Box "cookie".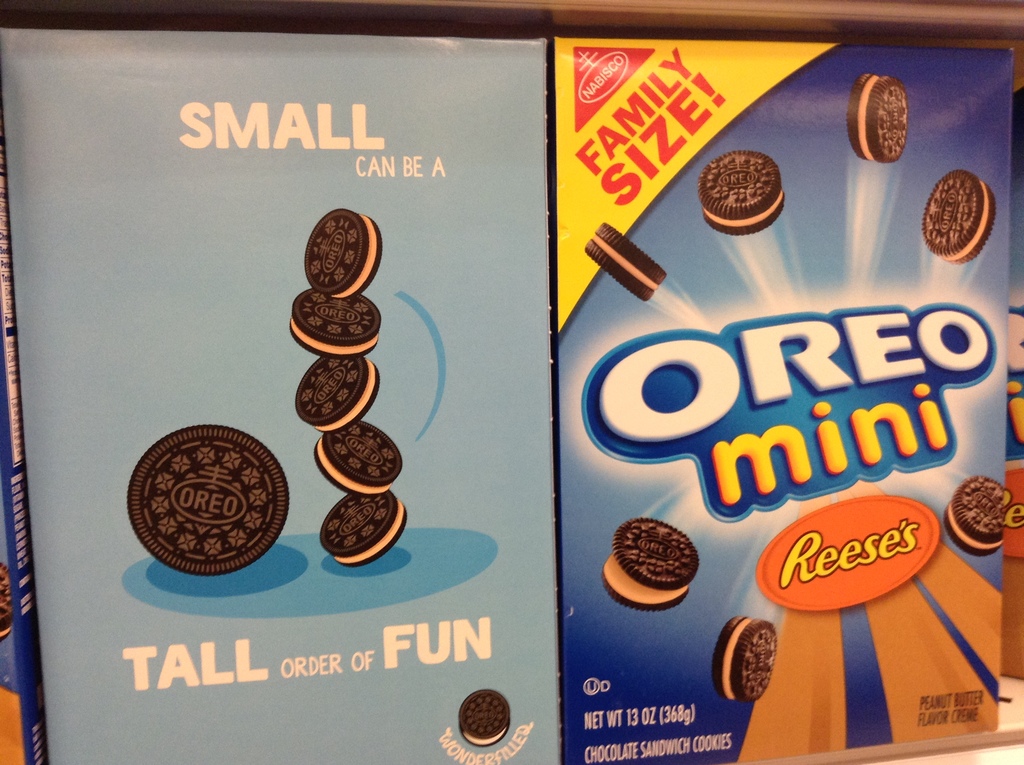
584,218,669,304.
